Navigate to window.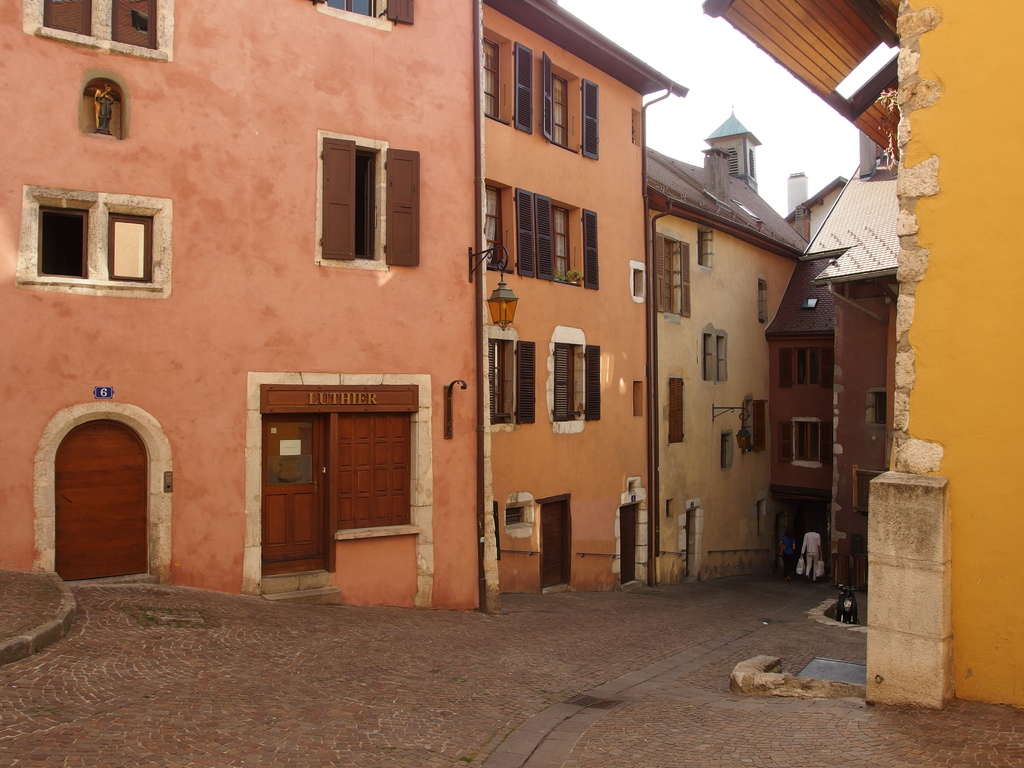
Navigation target: [490,180,535,280].
